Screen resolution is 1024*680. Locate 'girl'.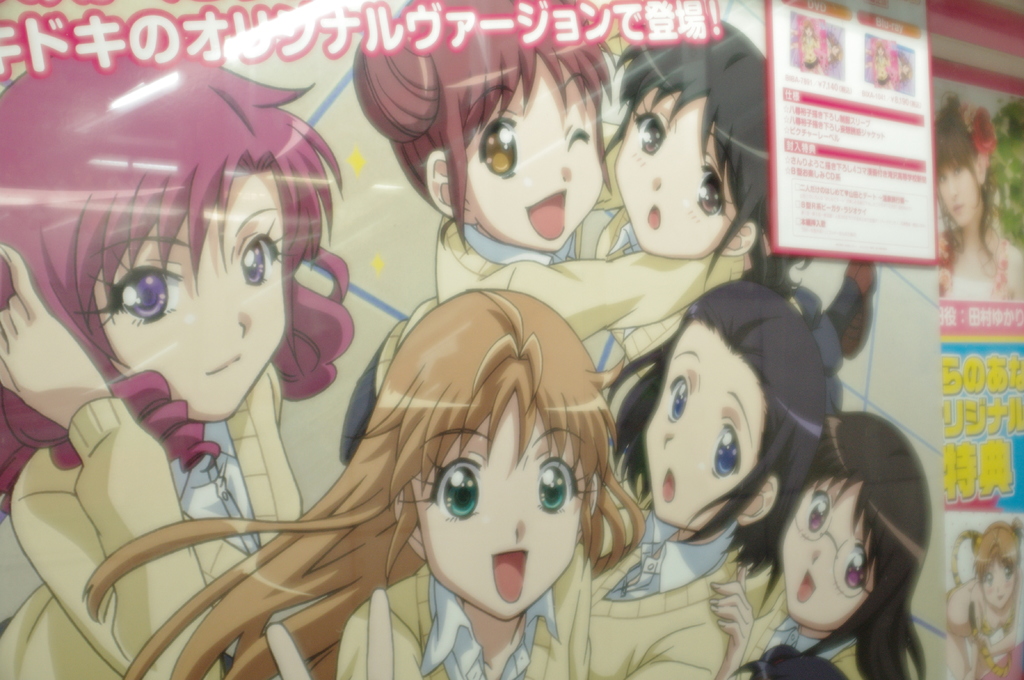
<bbox>614, 275, 822, 679</bbox>.
